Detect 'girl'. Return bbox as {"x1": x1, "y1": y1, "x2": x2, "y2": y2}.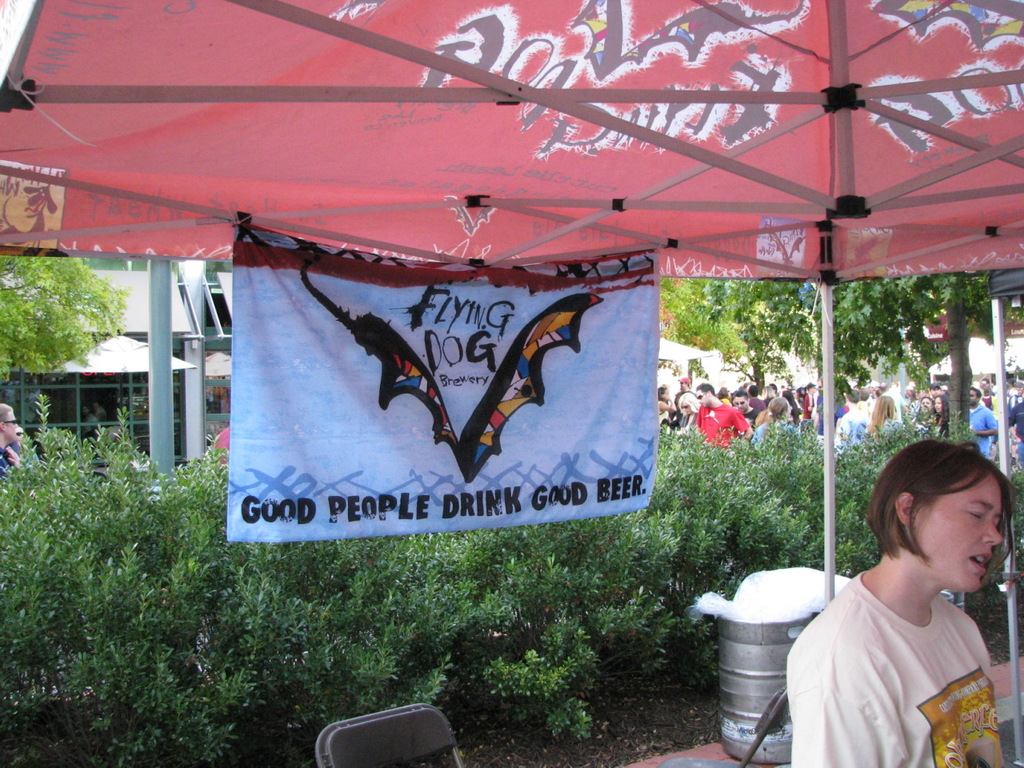
{"x1": 776, "y1": 387, "x2": 802, "y2": 424}.
